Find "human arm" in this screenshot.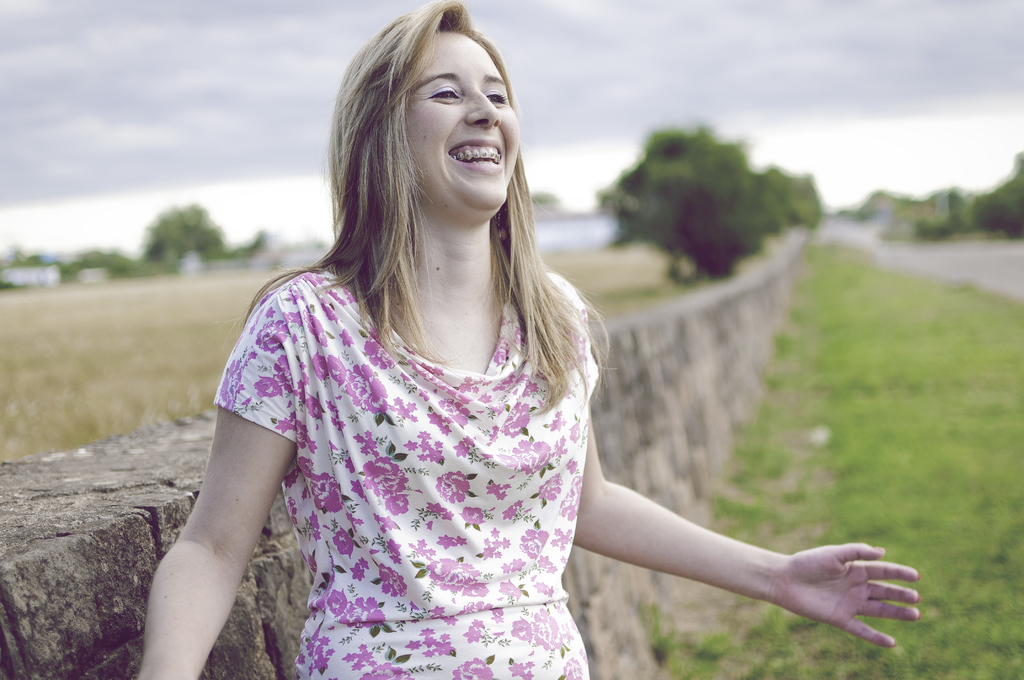
The bounding box for "human arm" is [555, 285, 937, 652].
